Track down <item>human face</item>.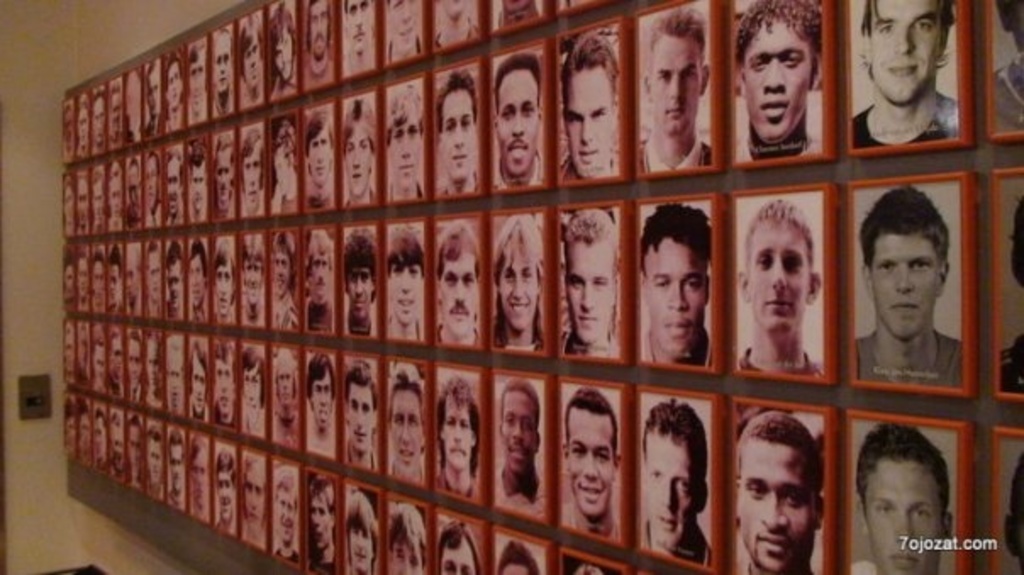
Tracked to bbox(441, 405, 471, 473).
